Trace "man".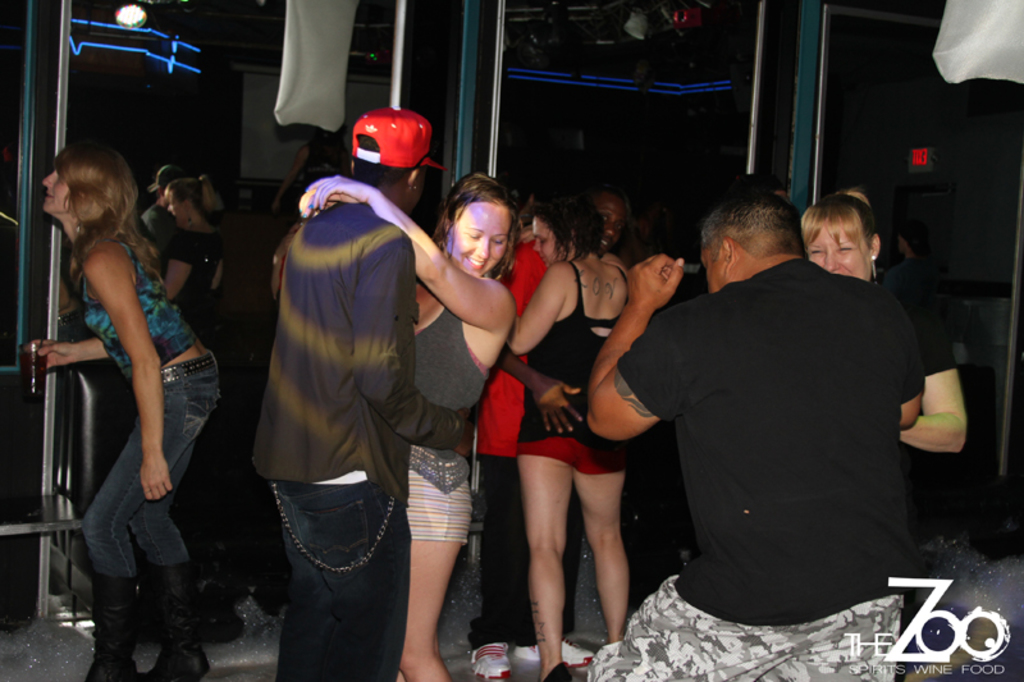
Traced to pyautogui.locateOnScreen(470, 183, 637, 681).
